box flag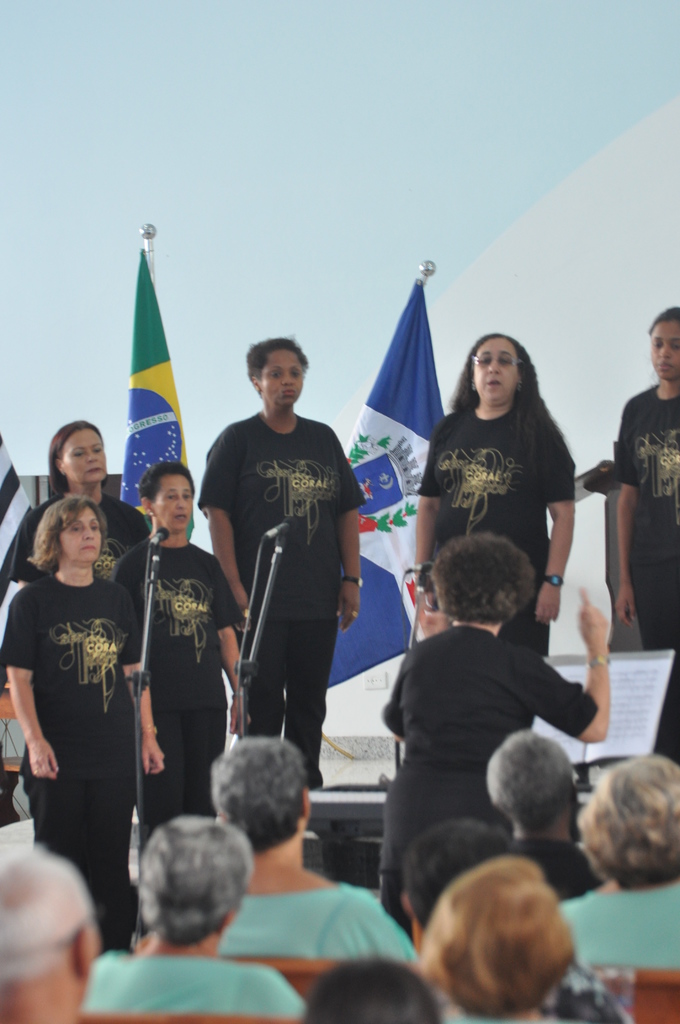
x1=104, y1=234, x2=198, y2=512
